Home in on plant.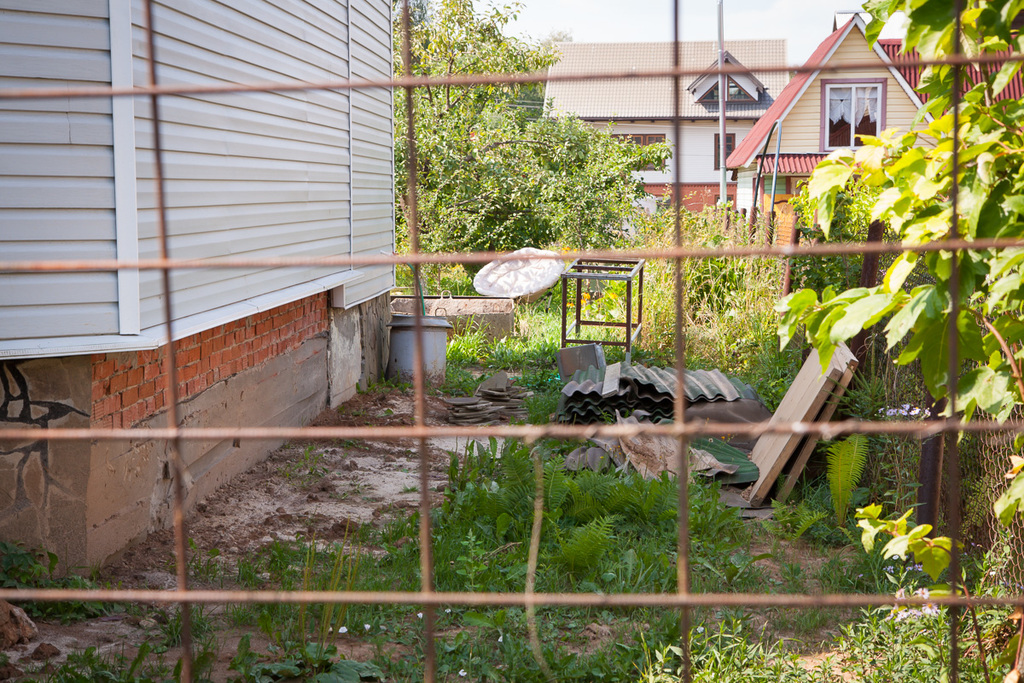
Homed in at [x1=826, y1=586, x2=1023, y2=682].
